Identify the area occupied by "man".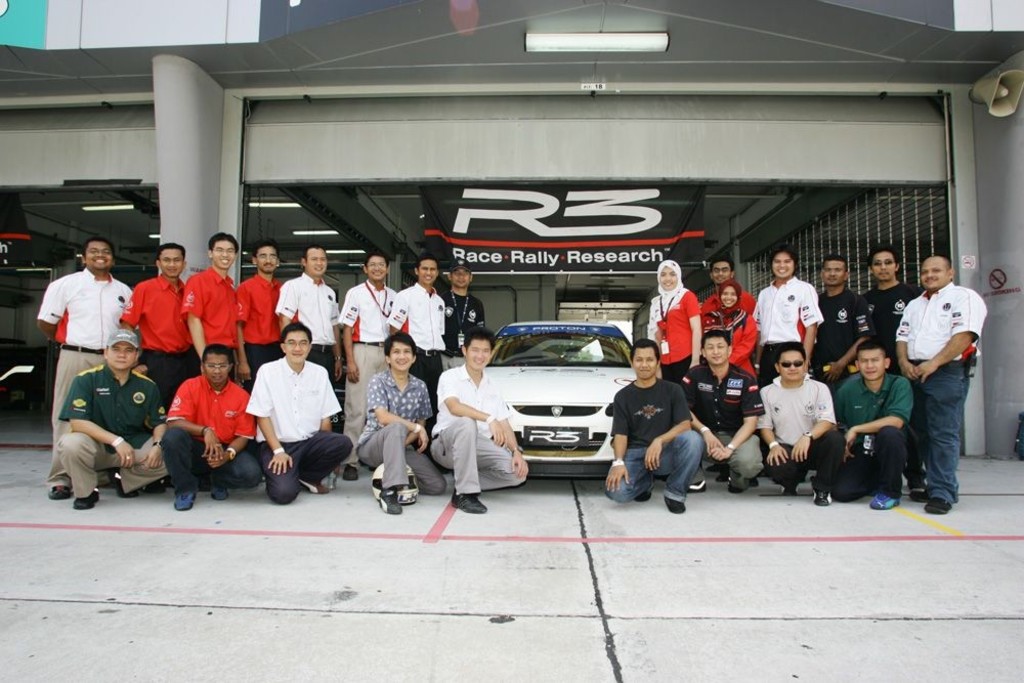
Area: box(430, 328, 531, 513).
